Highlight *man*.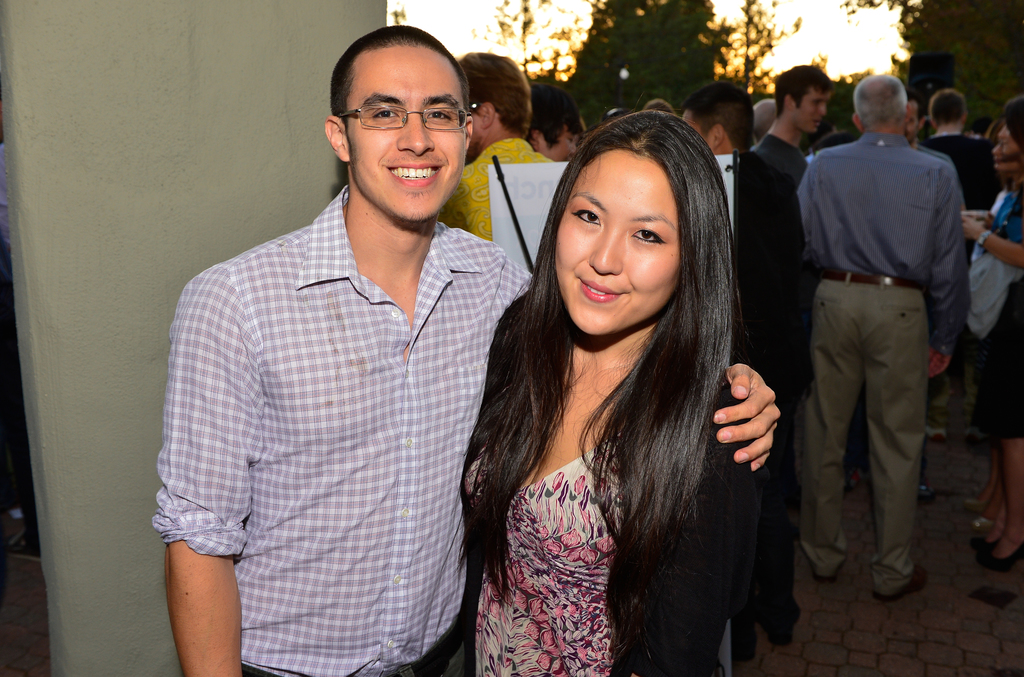
Highlighted region: [left=778, top=44, right=972, bottom=635].
